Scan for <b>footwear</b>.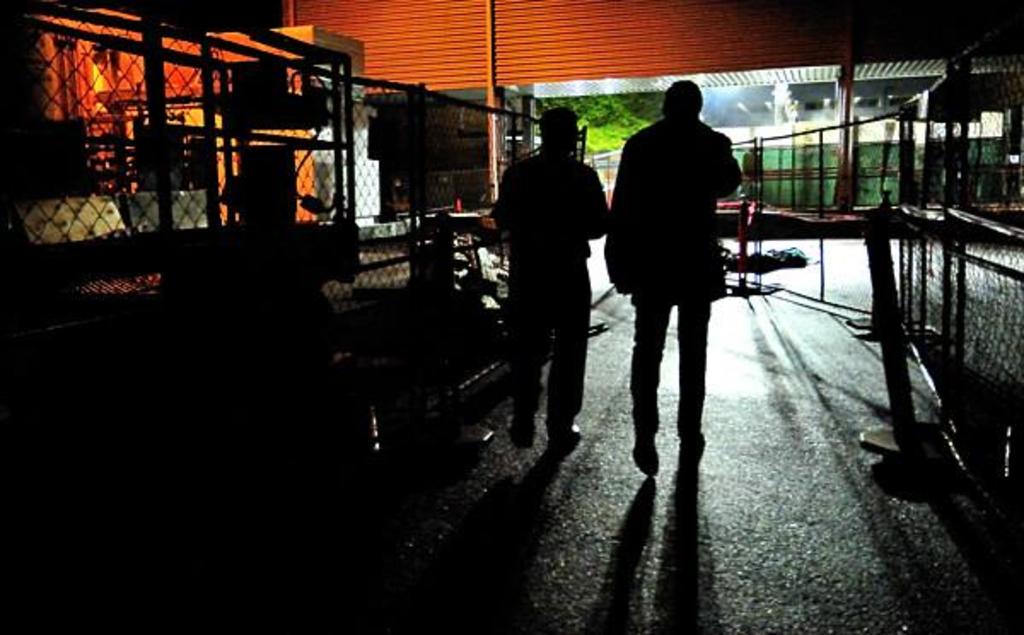
Scan result: 551:415:582:442.
